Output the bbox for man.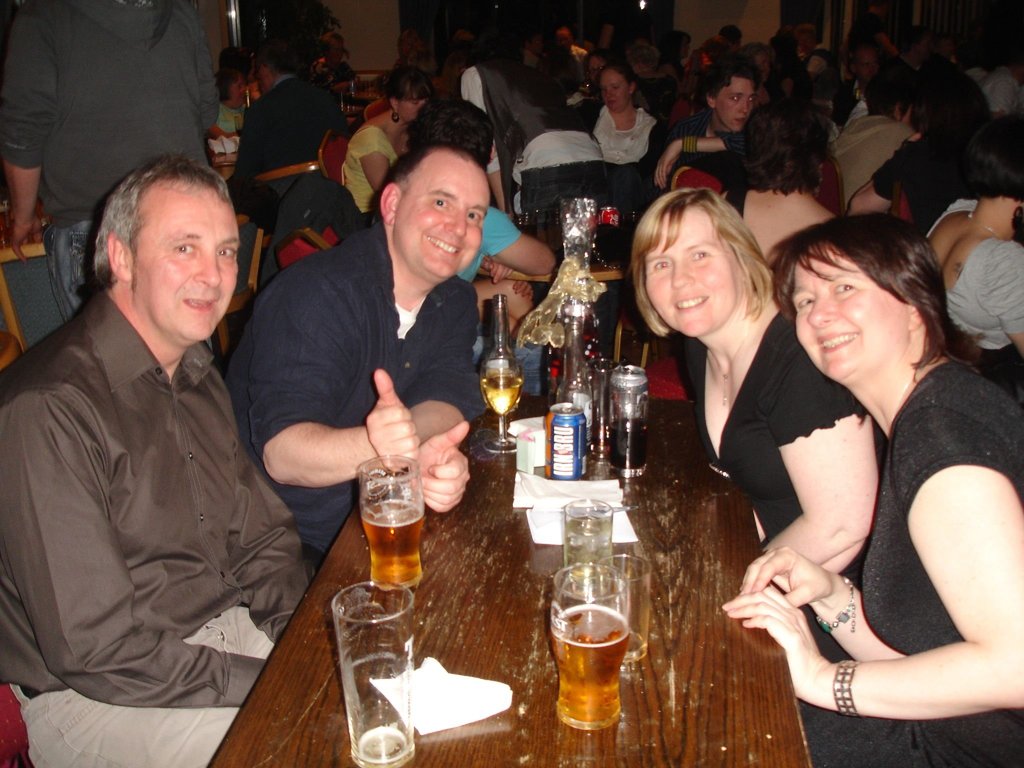
10 130 317 742.
